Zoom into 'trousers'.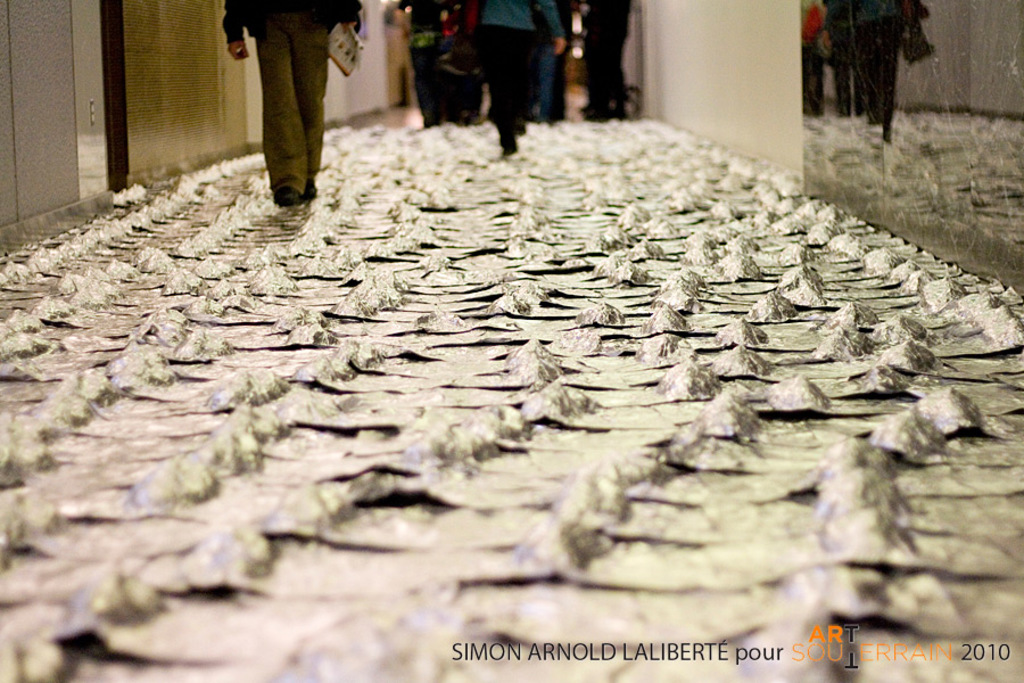
Zoom target: detection(860, 11, 897, 116).
